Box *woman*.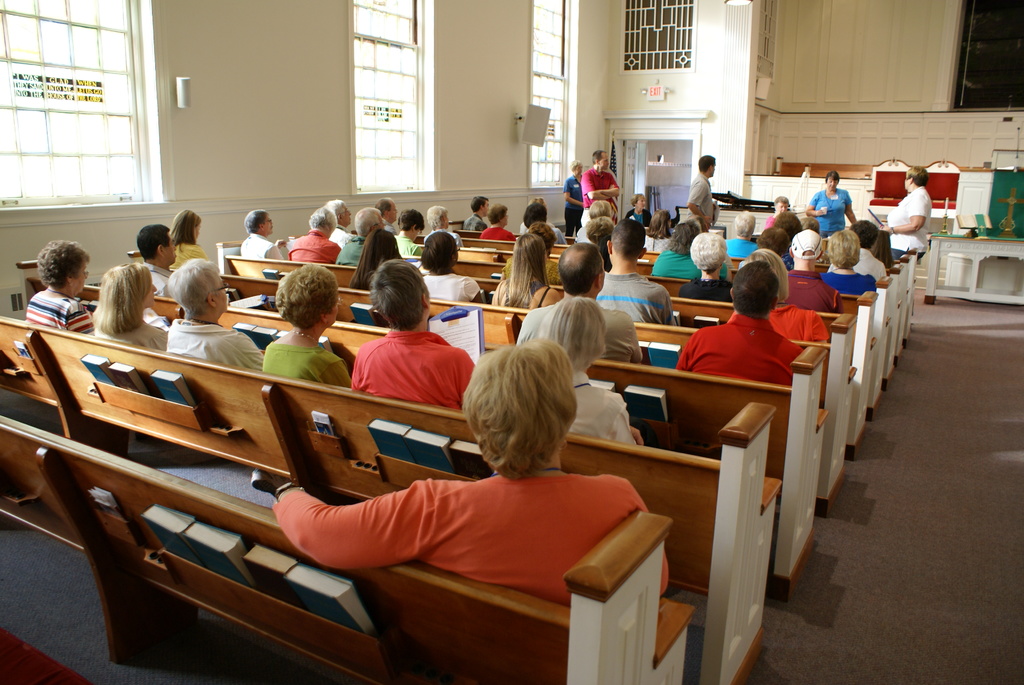
select_region(502, 224, 568, 286).
